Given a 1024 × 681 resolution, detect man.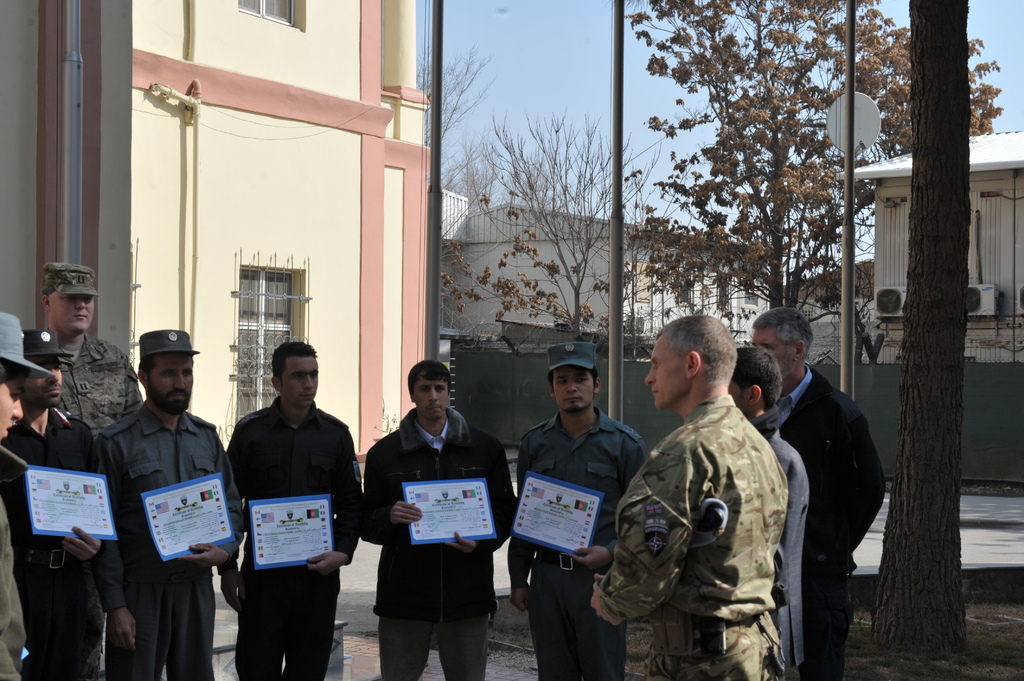
(0,337,134,680).
